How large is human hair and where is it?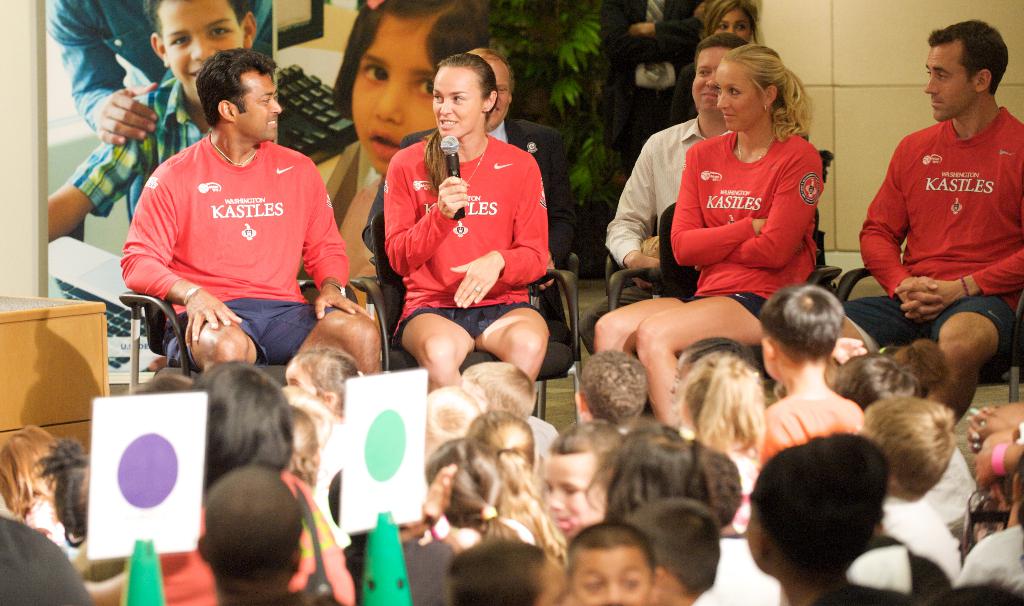
Bounding box: 470,408,570,555.
